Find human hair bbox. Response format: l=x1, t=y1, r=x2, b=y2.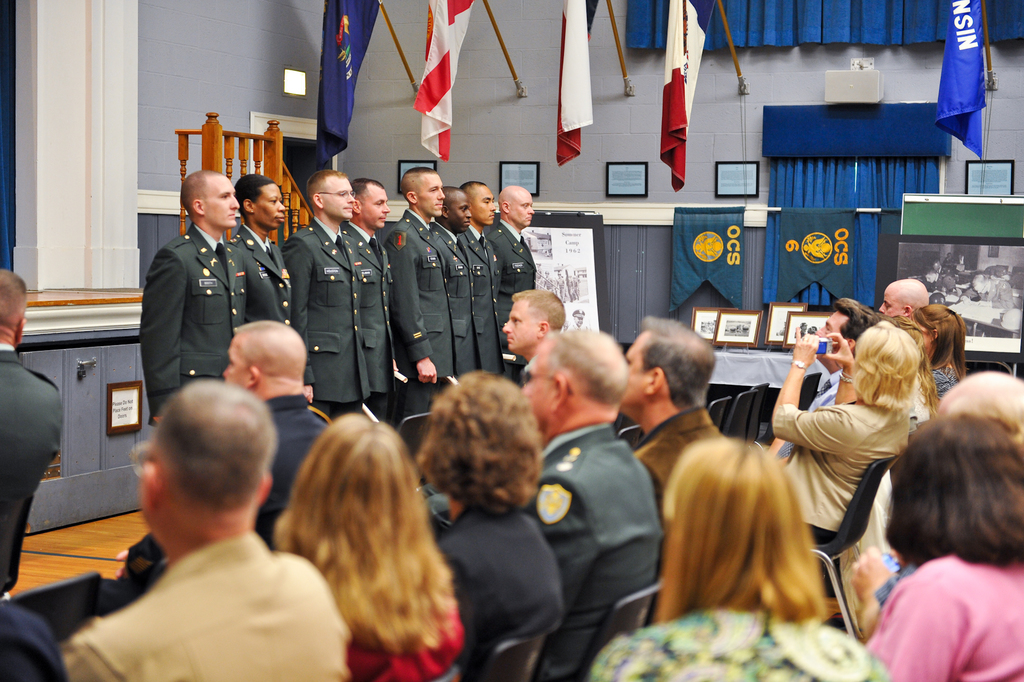
l=833, t=294, r=874, b=348.
